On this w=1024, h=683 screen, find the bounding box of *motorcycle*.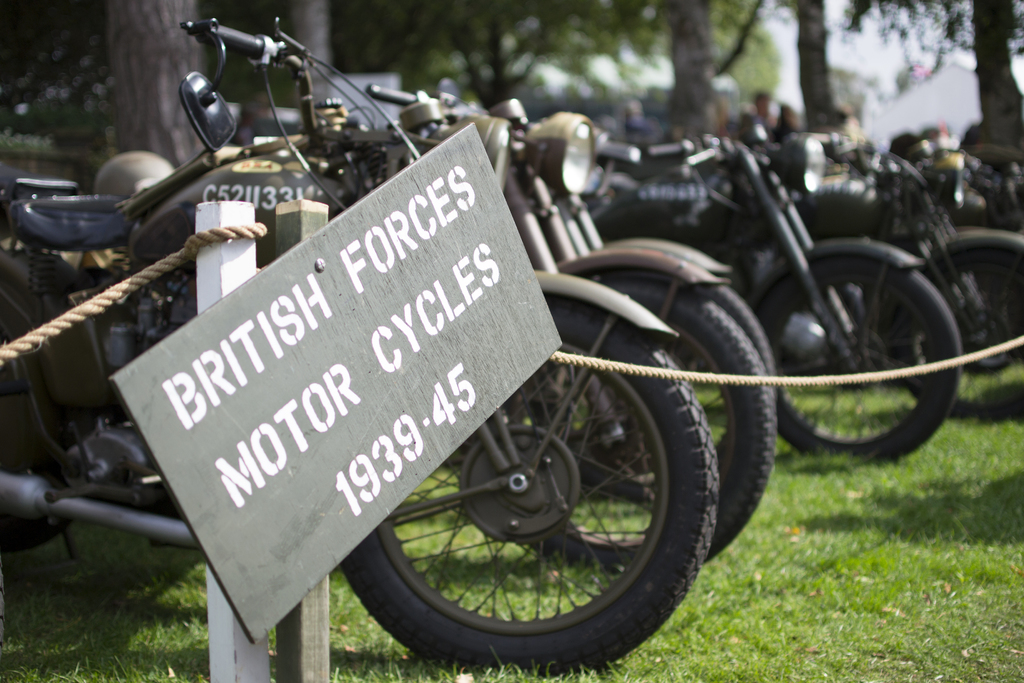
Bounding box: (603,129,965,472).
